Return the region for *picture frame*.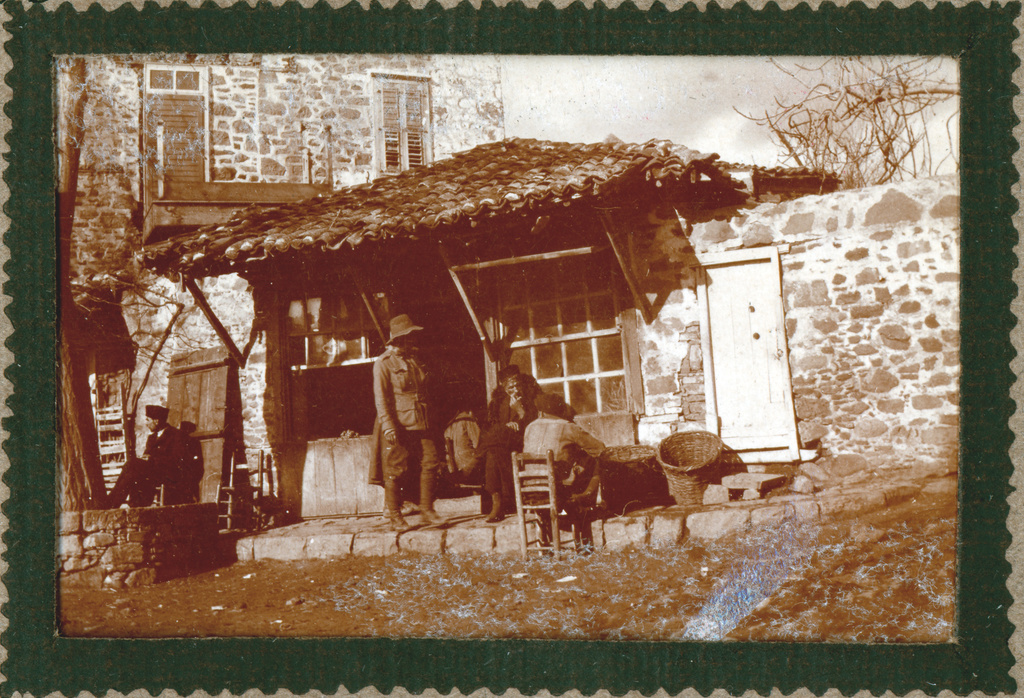
0/0/1023/697.
